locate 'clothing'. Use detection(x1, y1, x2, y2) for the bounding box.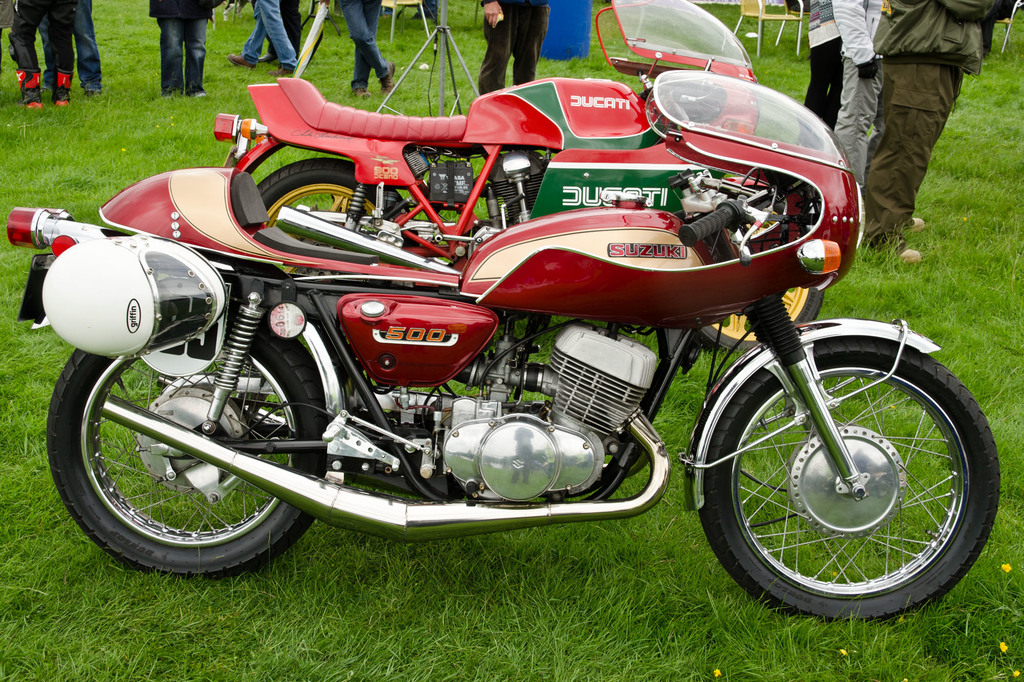
detection(267, 0, 302, 63).
